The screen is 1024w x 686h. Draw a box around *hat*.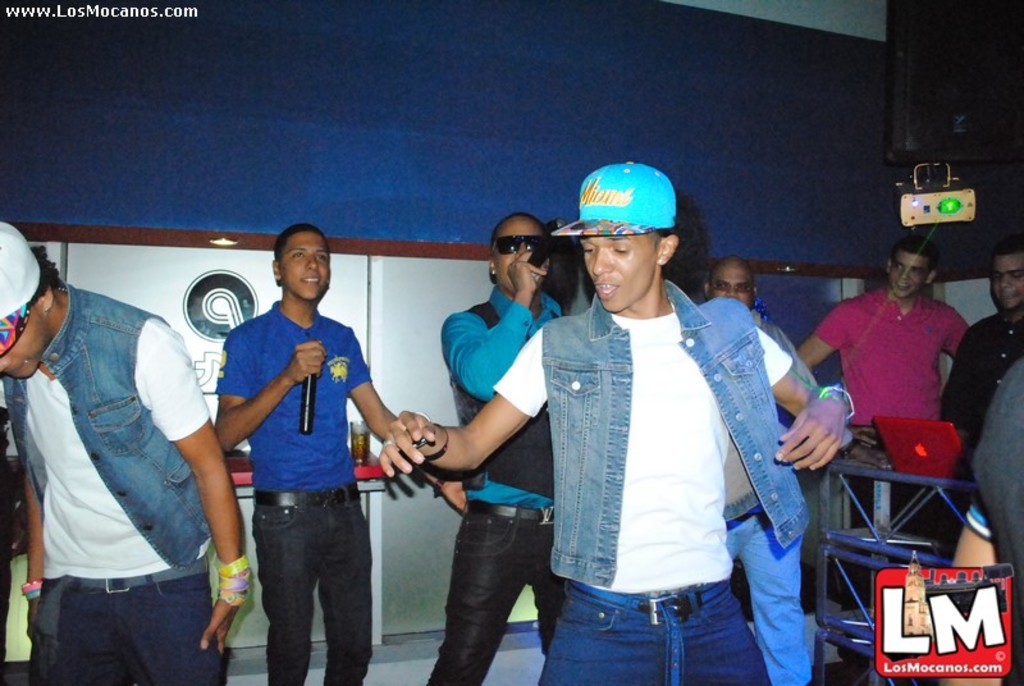
0:218:42:353.
